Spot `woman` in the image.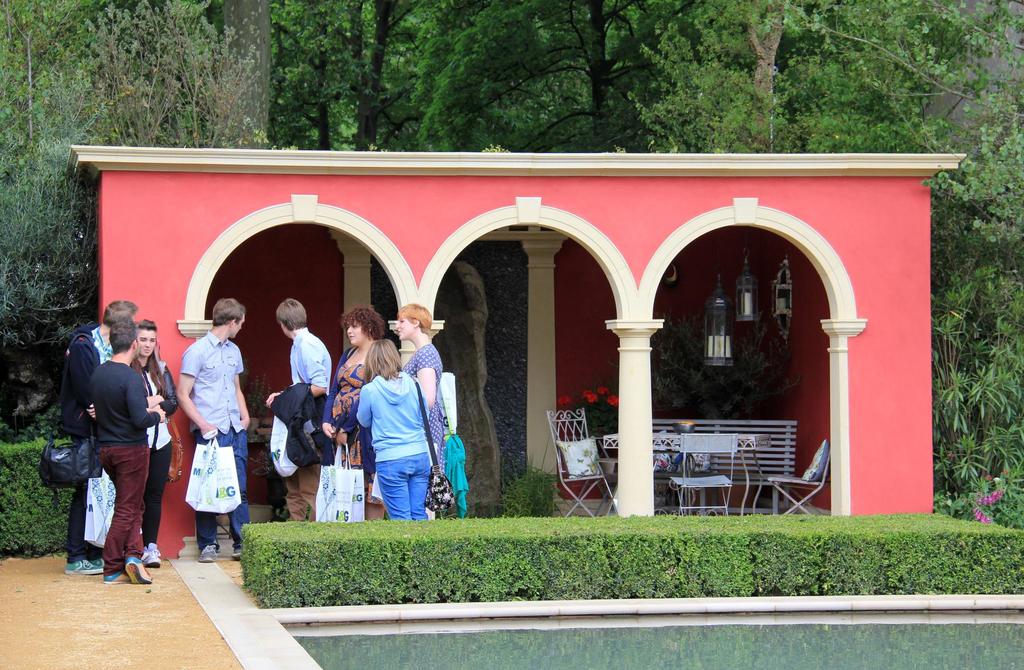
`woman` found at bbox=(127, 320, 185, 569).
